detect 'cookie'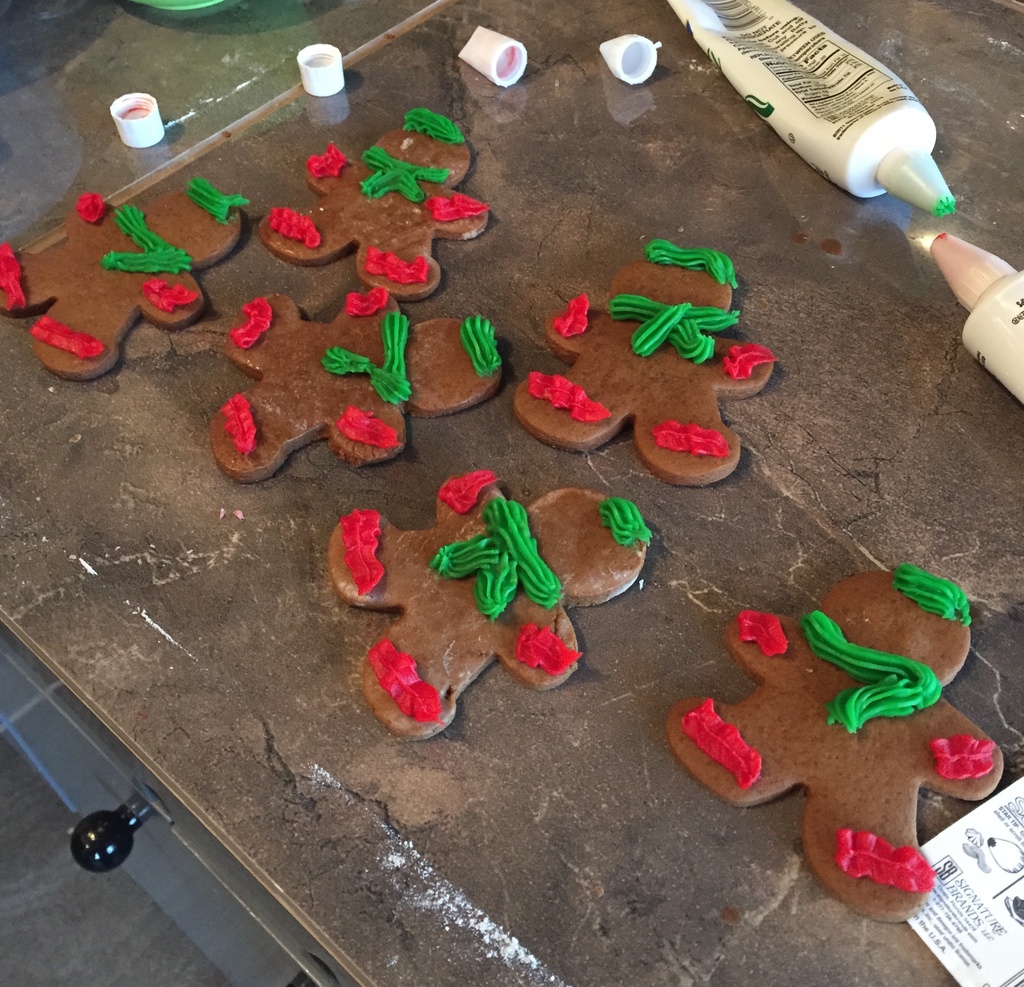
326/465/658/747
